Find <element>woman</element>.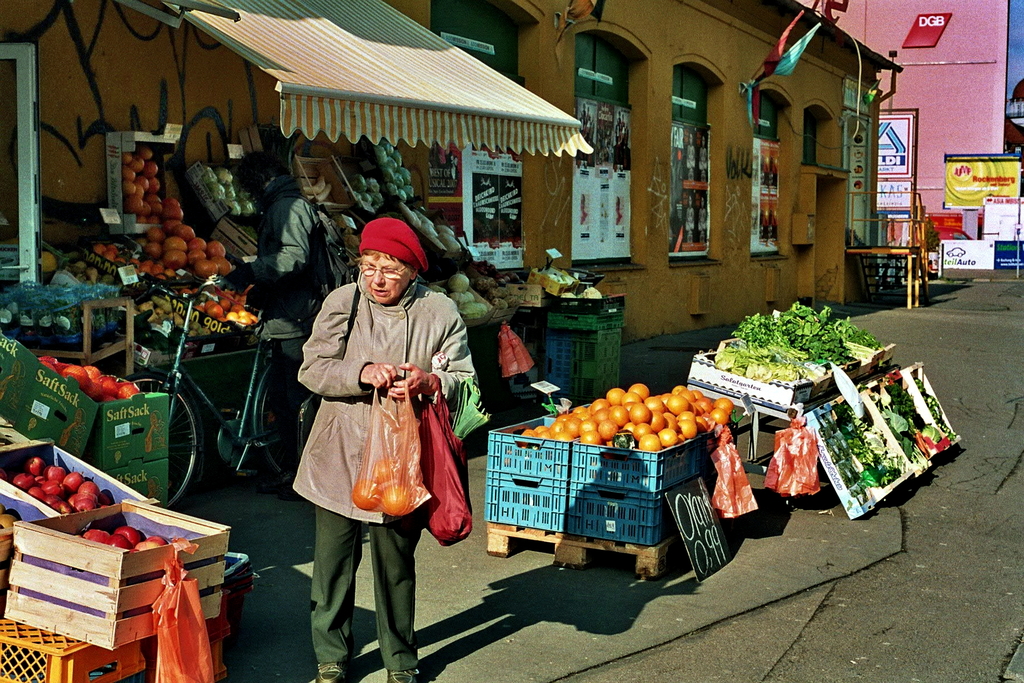
{"x1": 223, "y1": 146, "x2": 329, "y2": 490}.
